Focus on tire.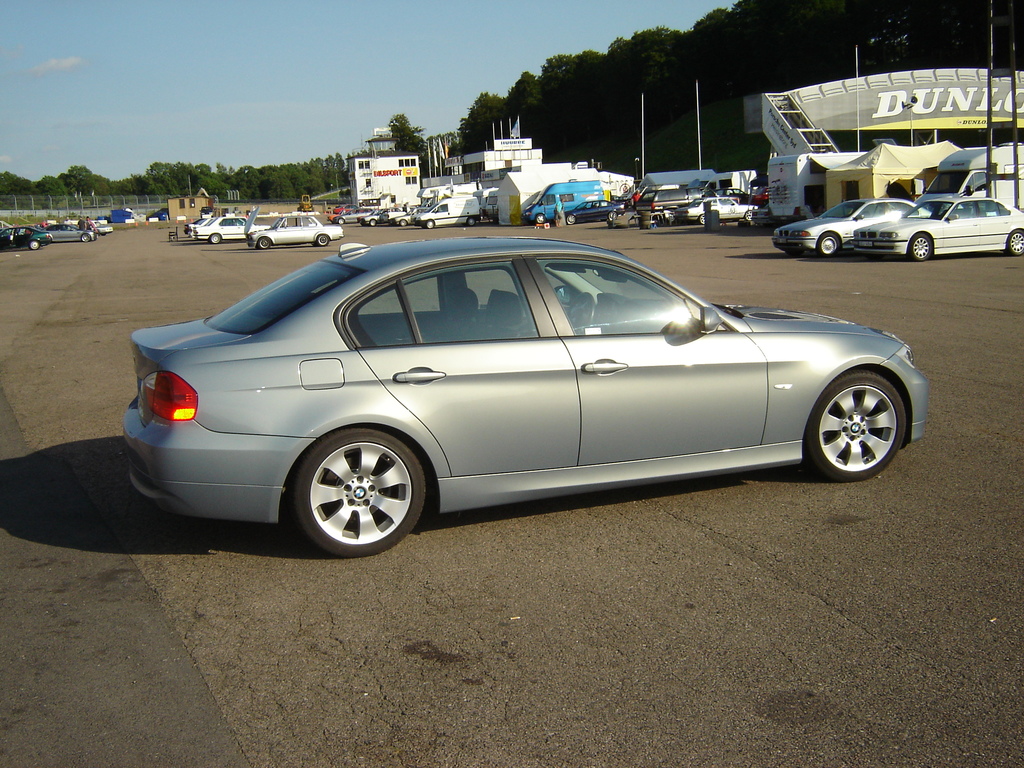
Focused at 29:241:38:251.
